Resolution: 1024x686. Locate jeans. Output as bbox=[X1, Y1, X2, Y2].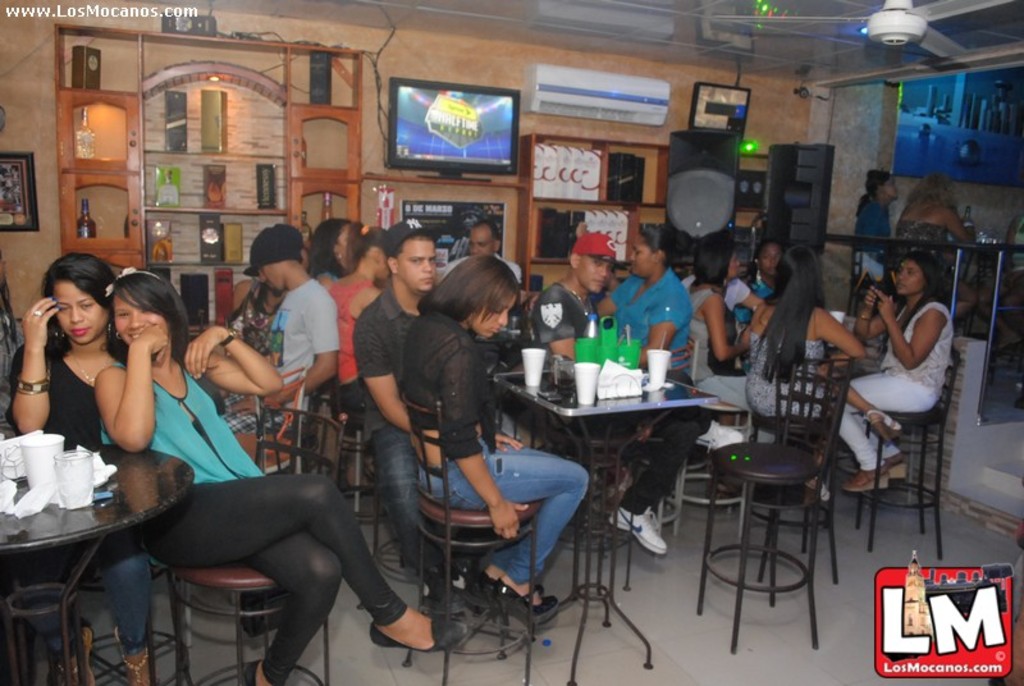
bbox=[415, 439, 589, 584].
